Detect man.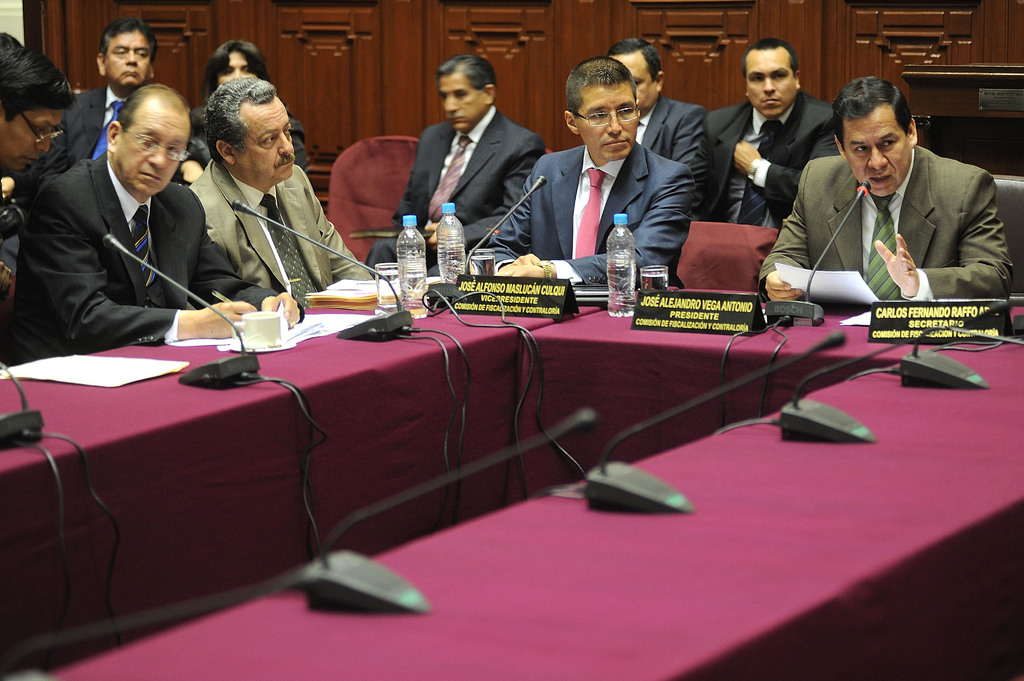
Detected at locate(372, 51, 547, 281).
